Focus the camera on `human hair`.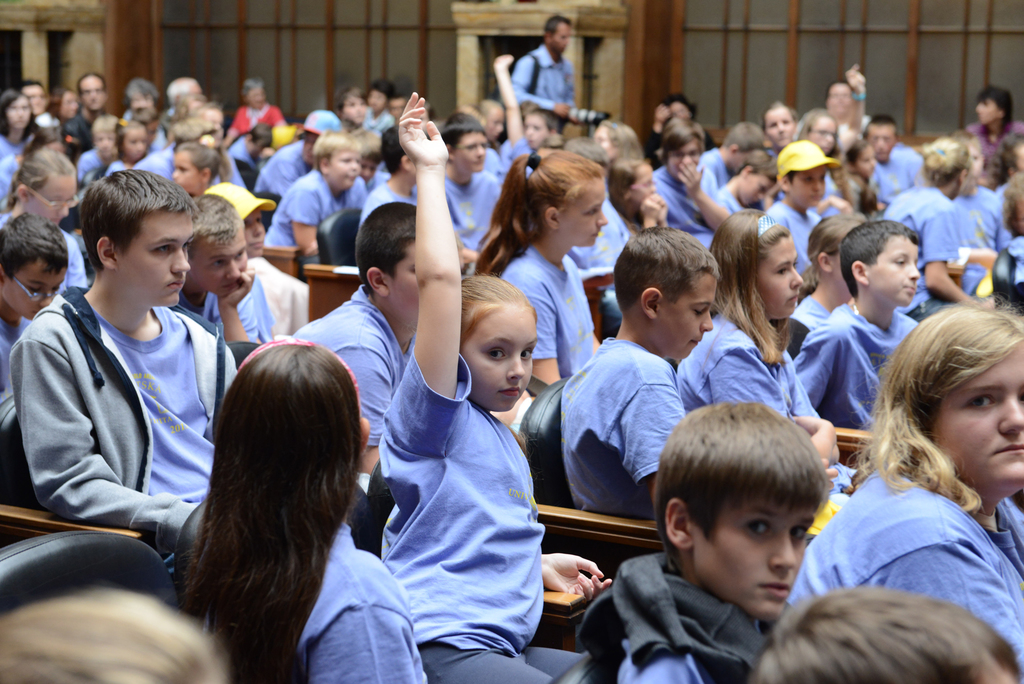
Focus region: {"left": 44, "top": 87, "right": 72, "bottom": 119}.
